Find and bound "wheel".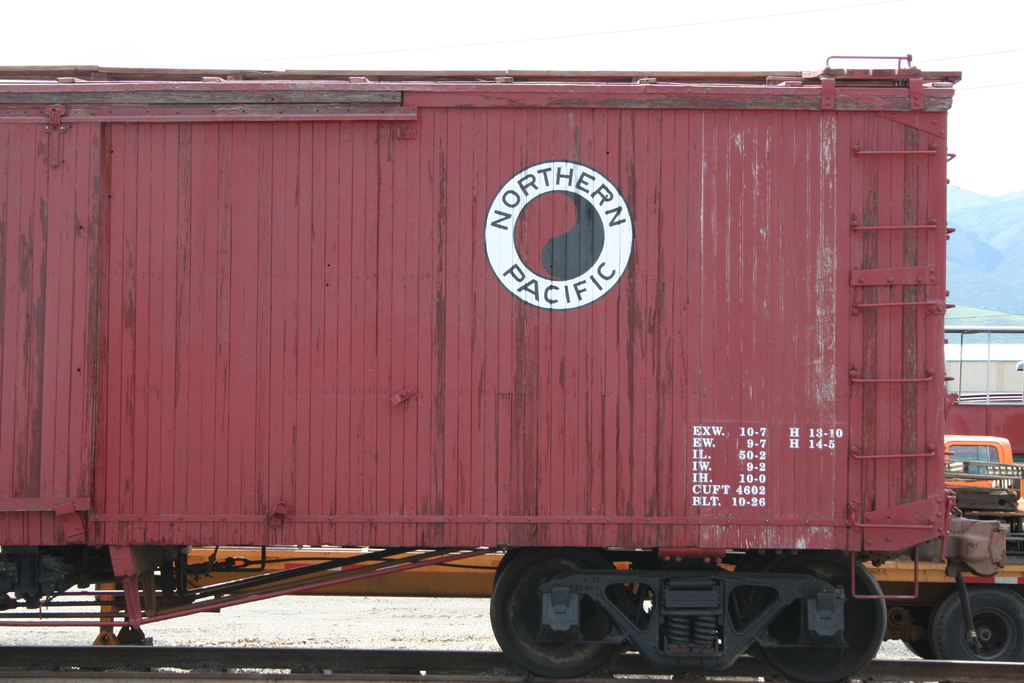
Bound: rect(934, 594, 1010, 674).
